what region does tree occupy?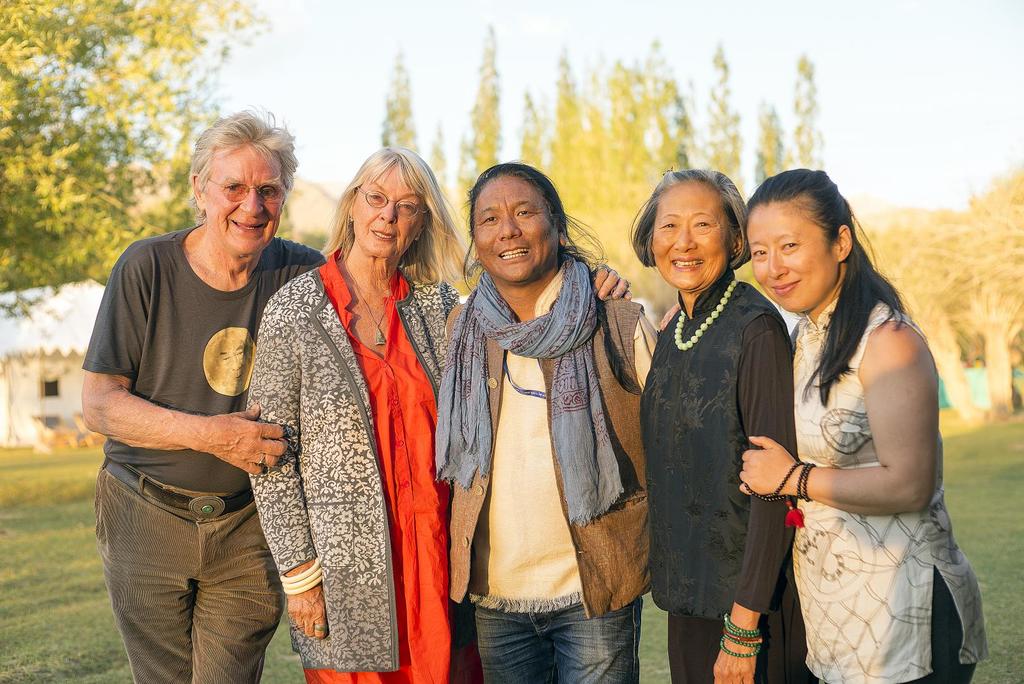
bbox=[794, 48, 823, 179].
